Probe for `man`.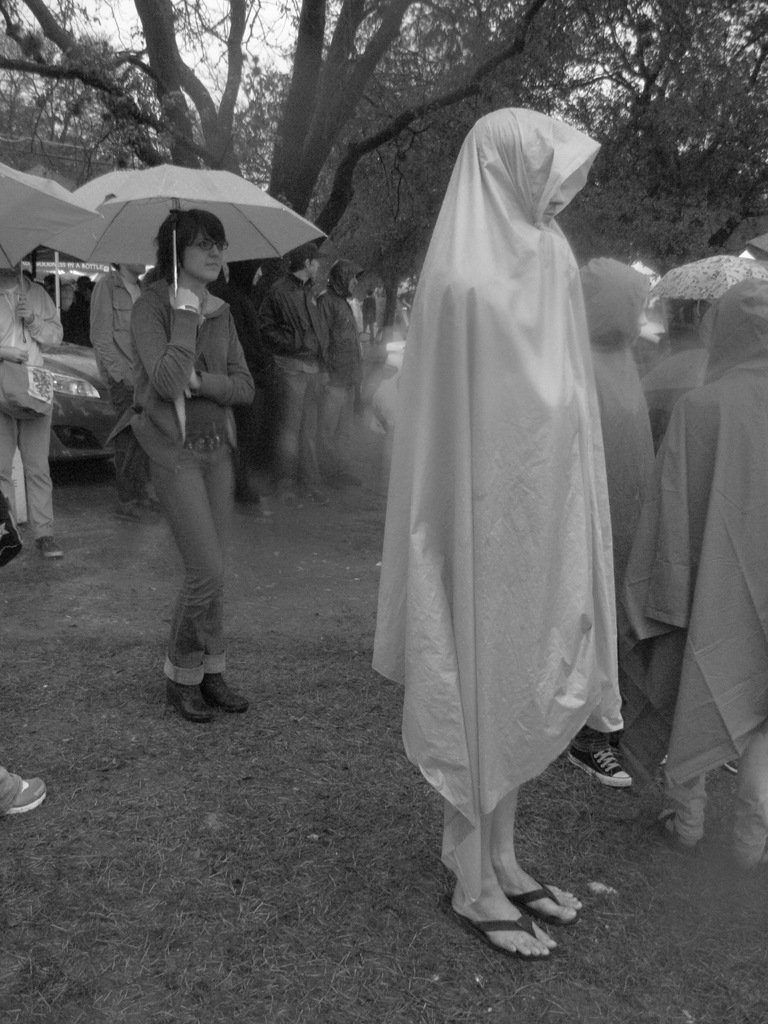
Probe result: detection(0, 271, 65, 559).
